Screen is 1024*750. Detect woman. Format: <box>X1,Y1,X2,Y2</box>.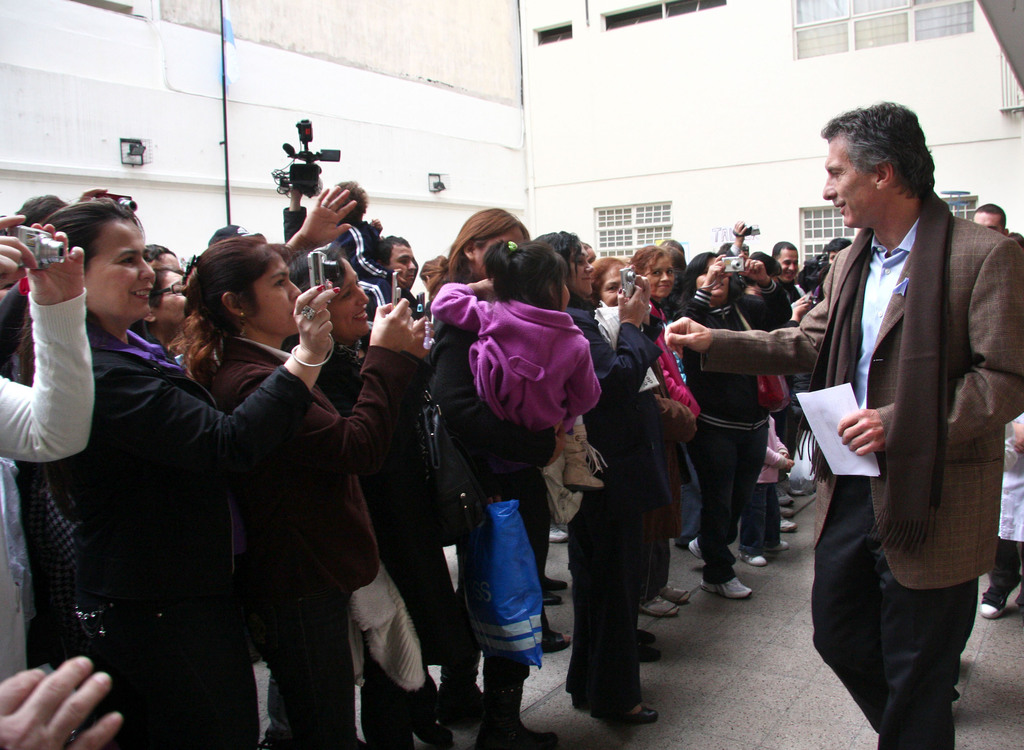
<box>14,200,345,749</box>.
